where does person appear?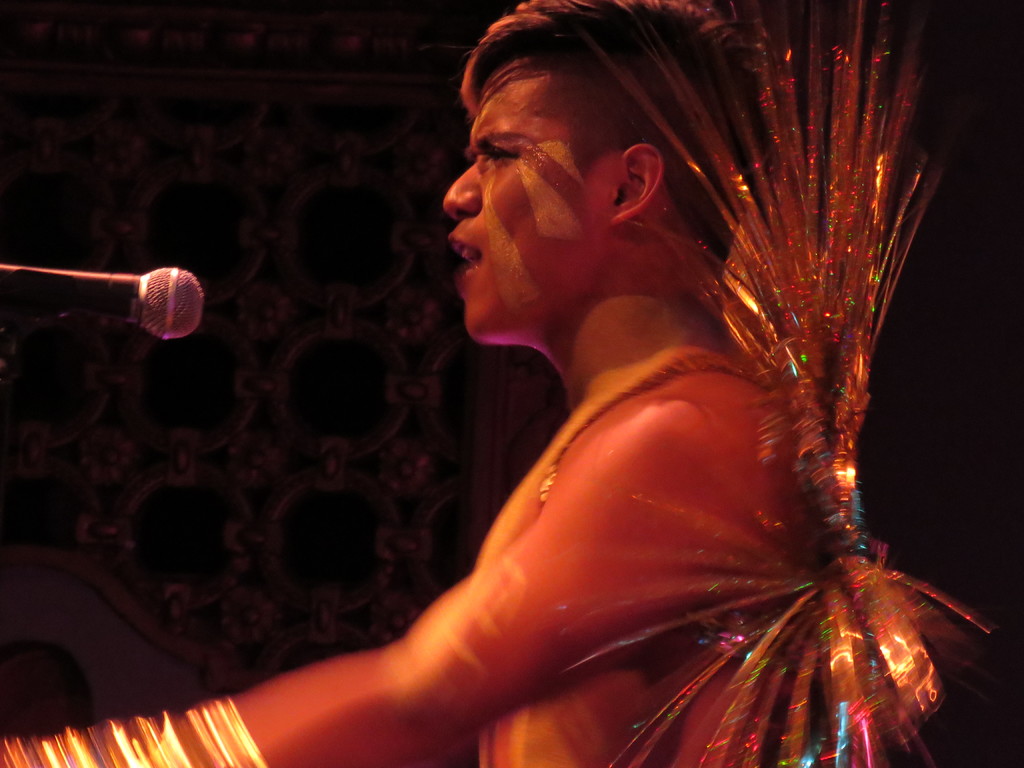
Appears at (0,0,827,767).
